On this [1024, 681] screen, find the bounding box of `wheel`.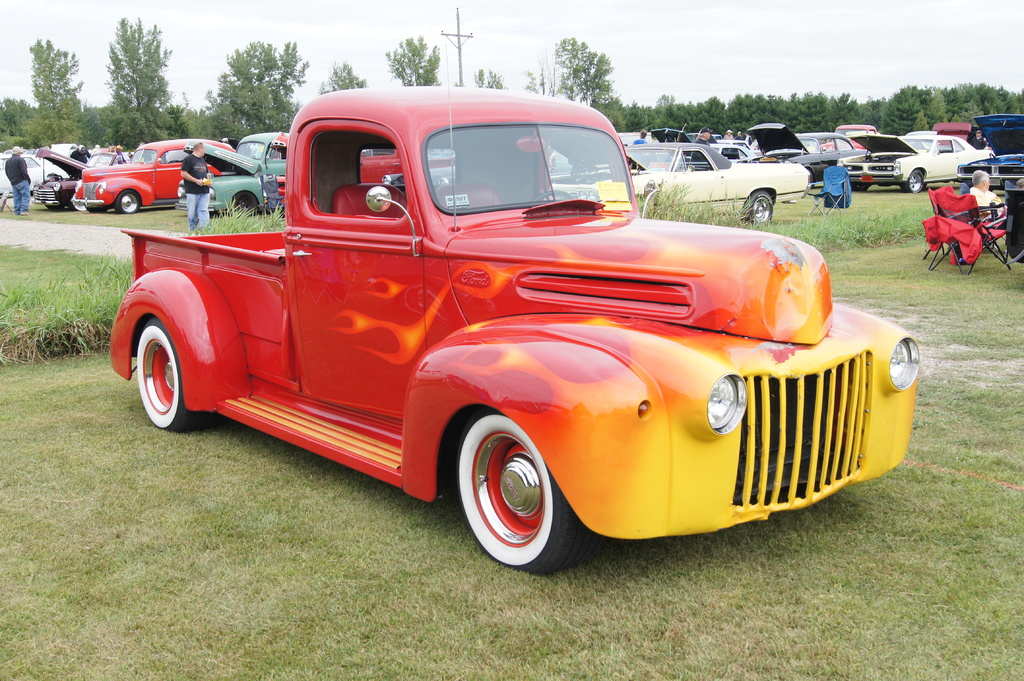
Bounding box: [left=849, top=181, right=870, bottom=186].
